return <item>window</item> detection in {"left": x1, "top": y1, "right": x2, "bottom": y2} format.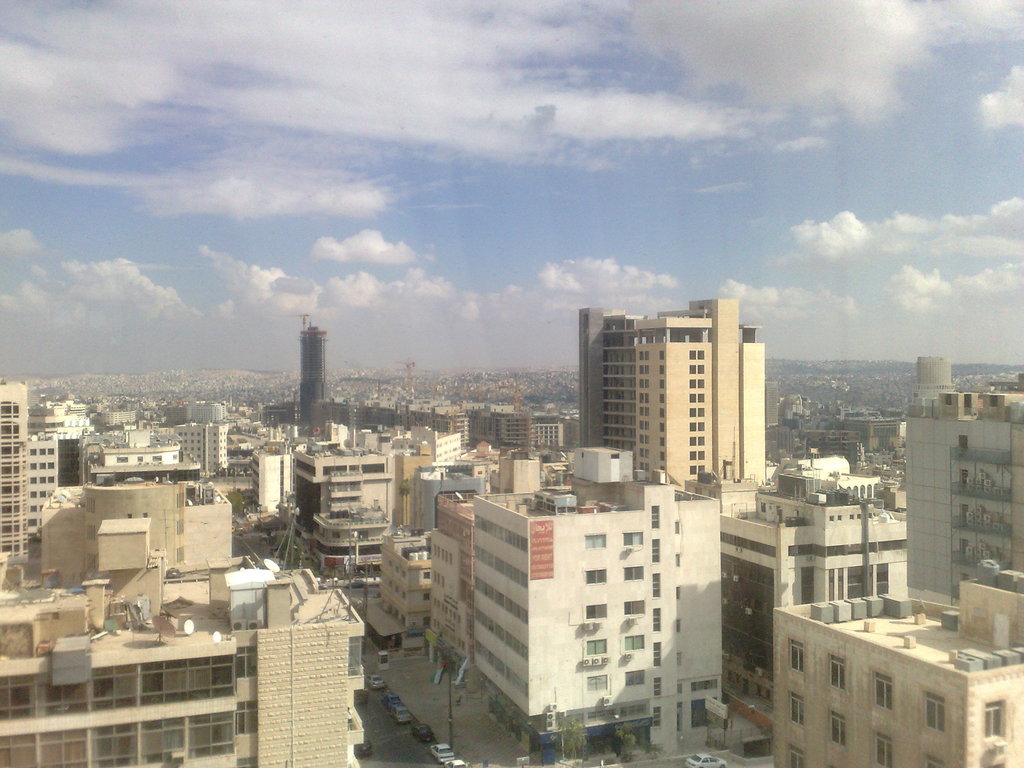
{"left": 655, "top": 645, "right": 664, "bottom": 665}.
